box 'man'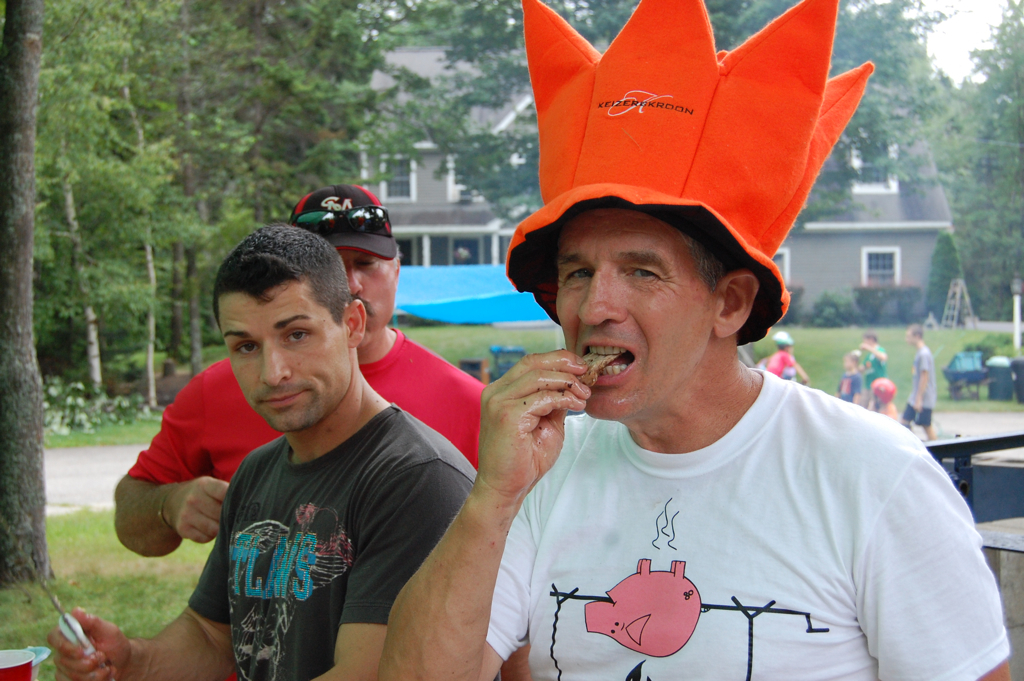
locate(368, 147, 1007, 680)
